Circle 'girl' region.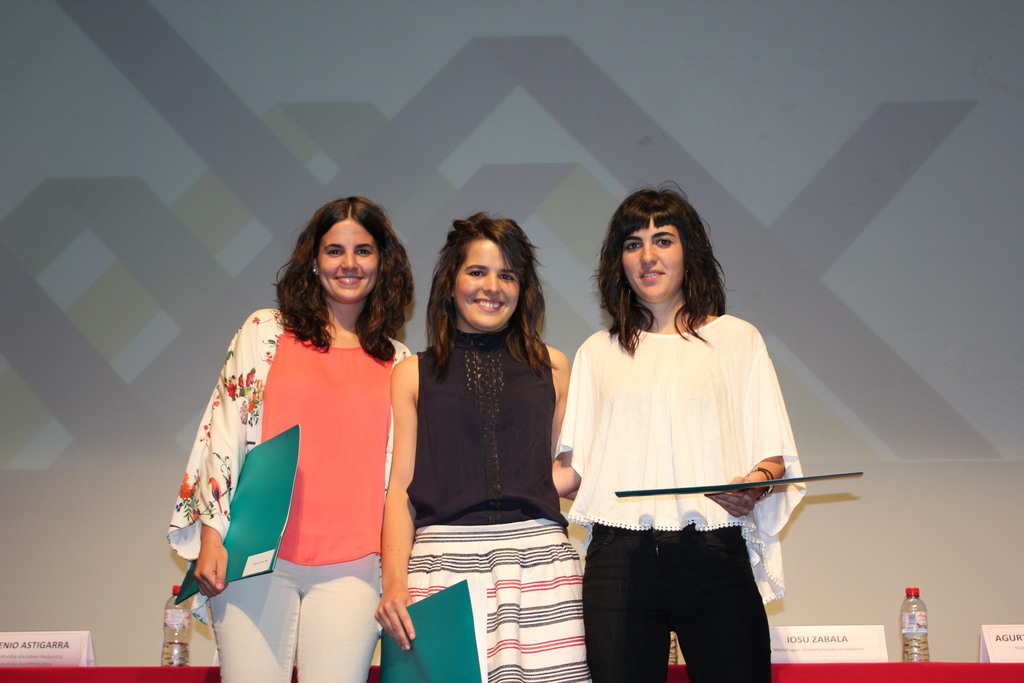
Region: <box>556,183,804,682</box>.
